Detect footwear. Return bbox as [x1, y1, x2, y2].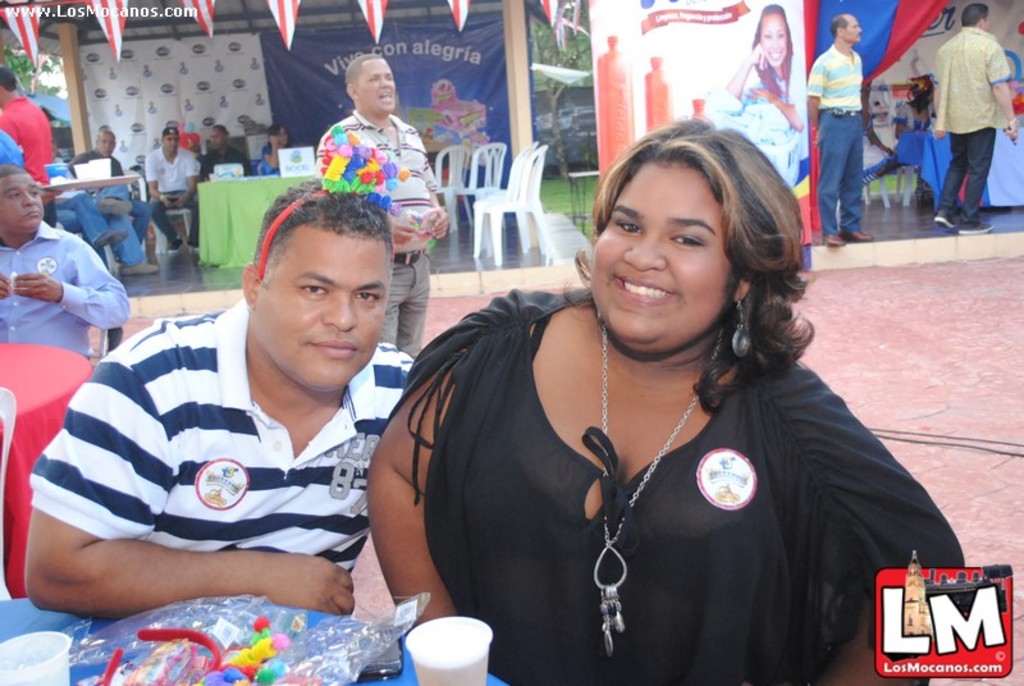
[842, 228, 872, 241].
